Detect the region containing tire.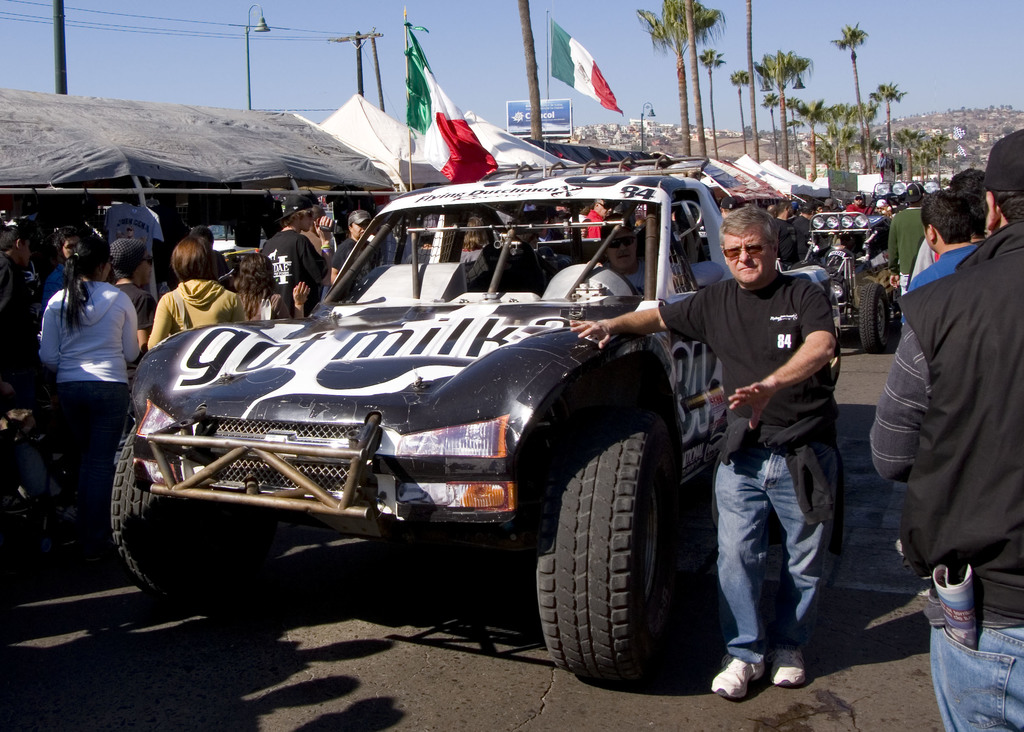
106,413,250,604.
